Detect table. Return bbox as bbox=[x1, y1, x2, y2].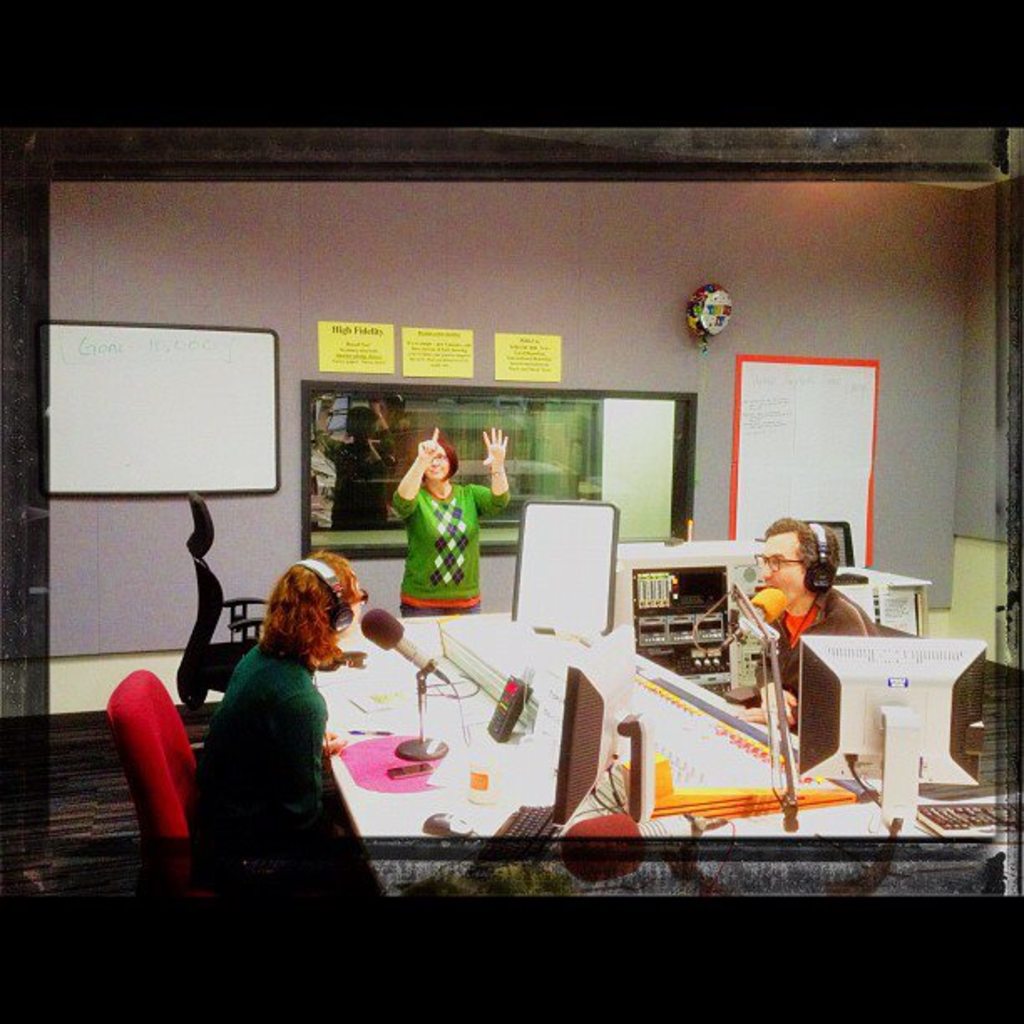
bbox=[310, 601, 865, 900].
